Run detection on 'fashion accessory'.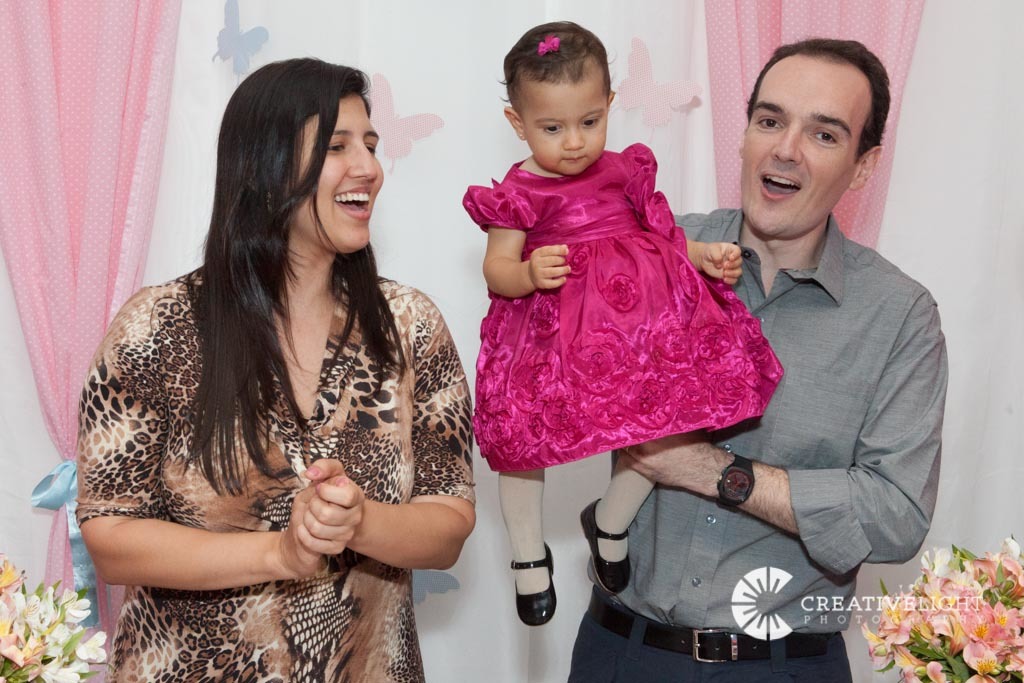
Result: (left=591, top=587, right=836, bottom=663).
